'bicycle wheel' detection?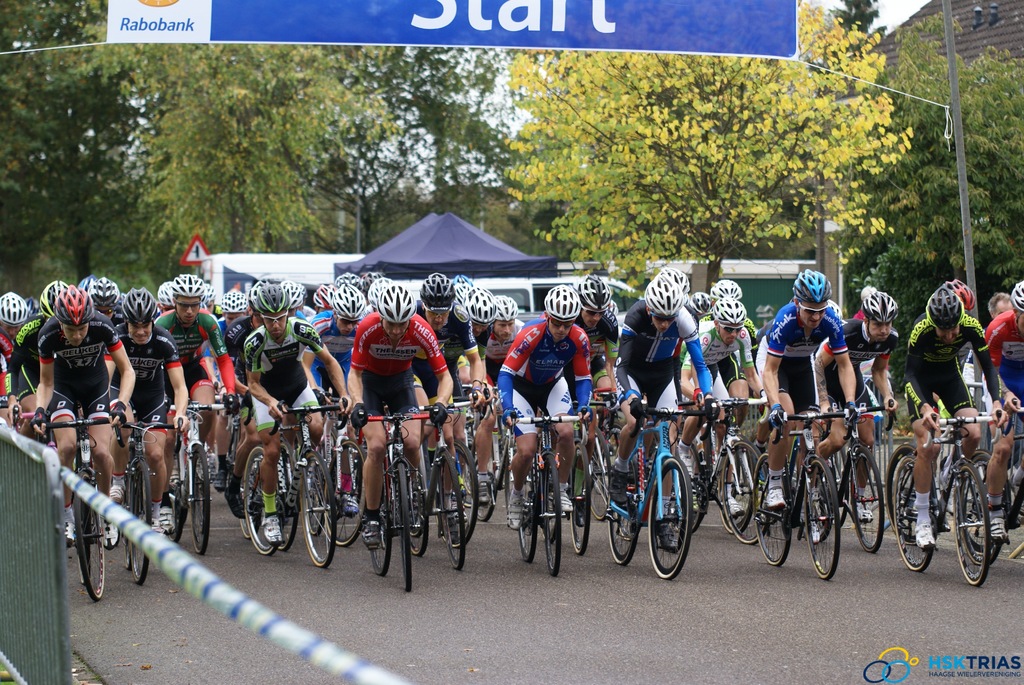
367, 503, 391, 577
